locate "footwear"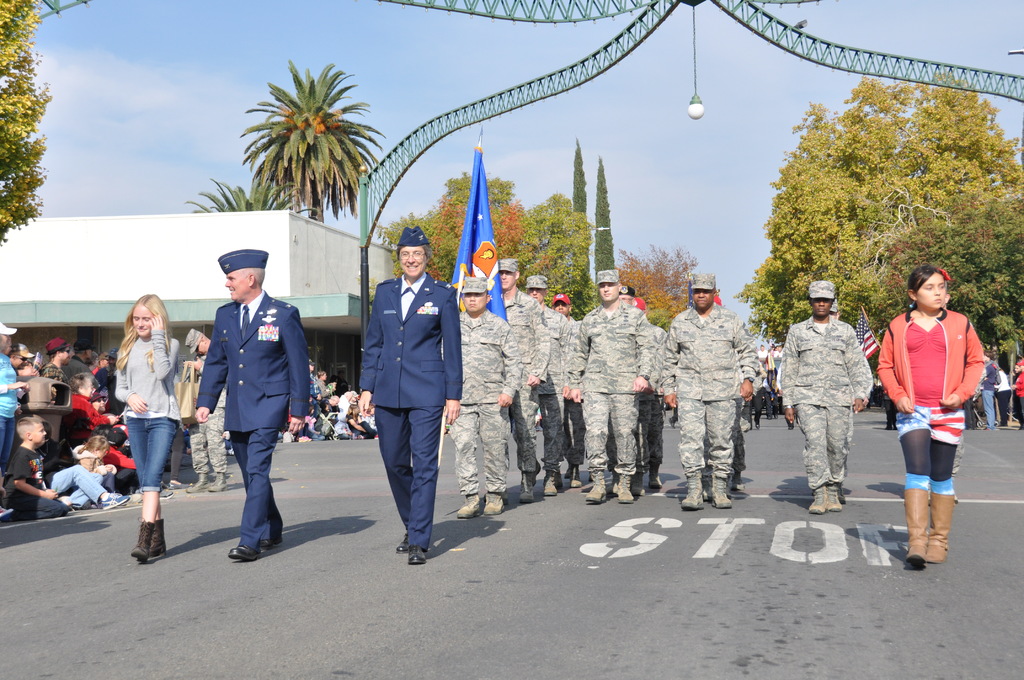
select_region(99, 490, 129, 510)
